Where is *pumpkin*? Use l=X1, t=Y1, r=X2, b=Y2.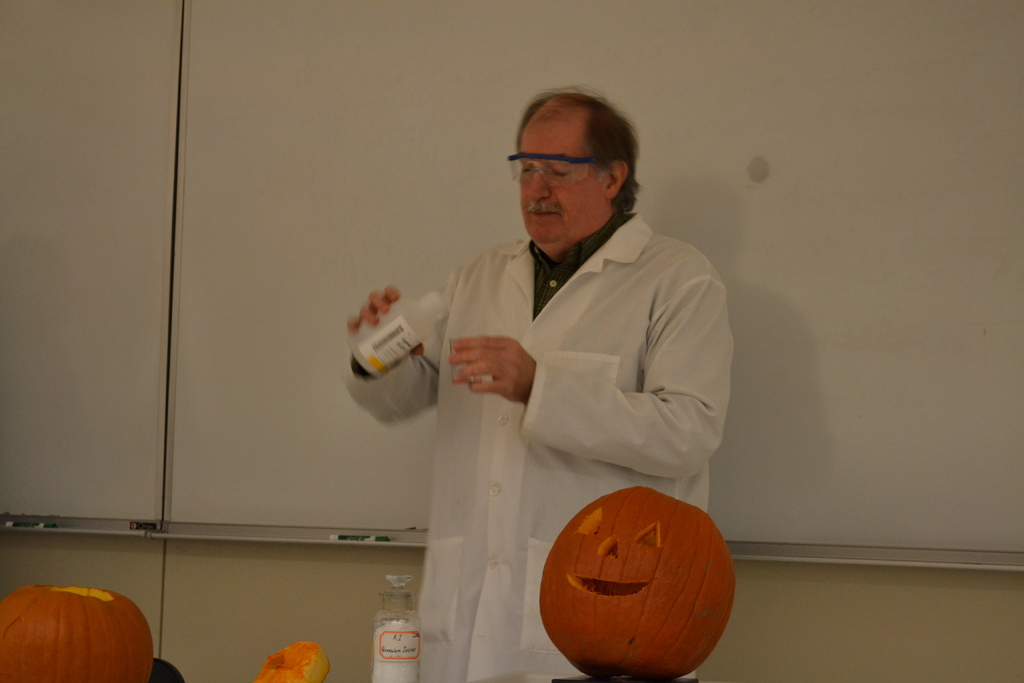
l=538, t=484, r=738, b=680.
